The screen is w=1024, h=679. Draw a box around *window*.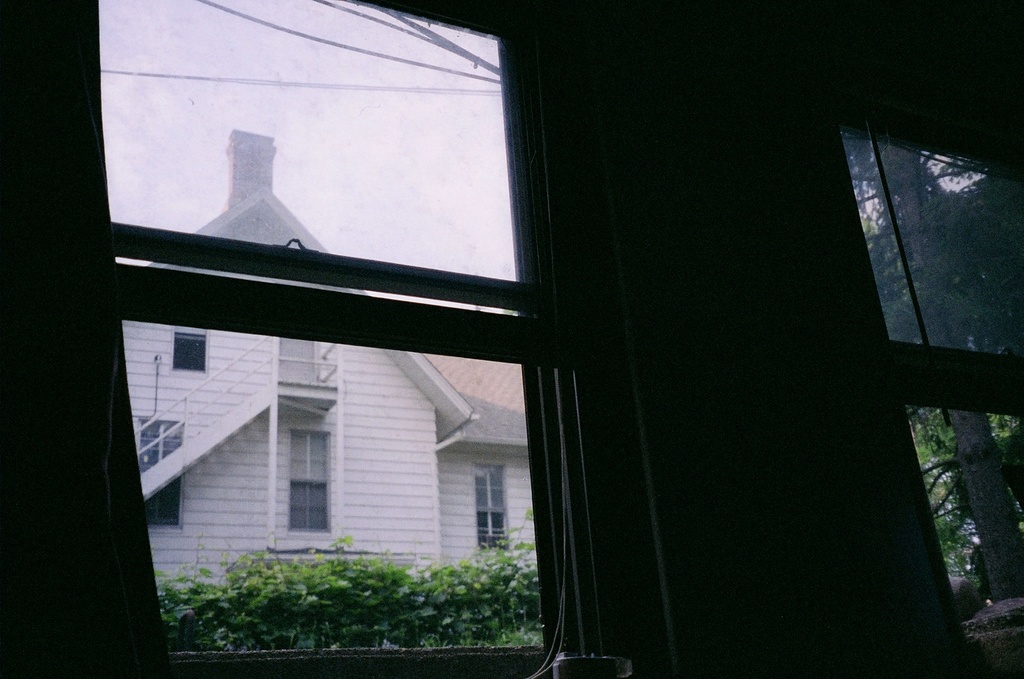
box=[172, 327, 210, 375].
